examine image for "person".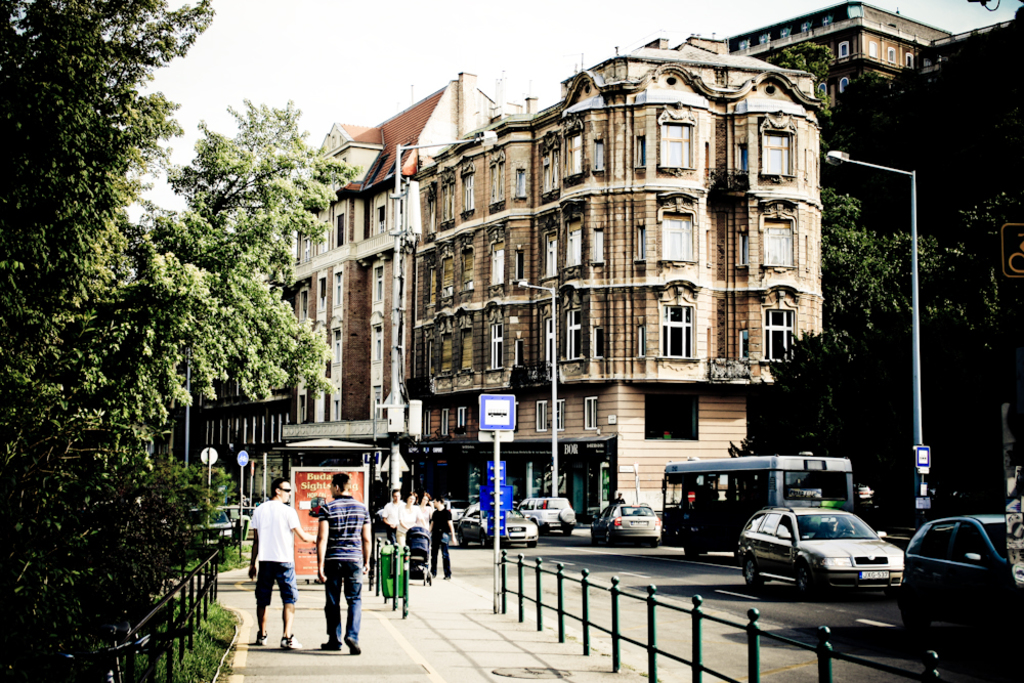
Examination result: (x1=241, y1=479, x2=297, y2=654).
